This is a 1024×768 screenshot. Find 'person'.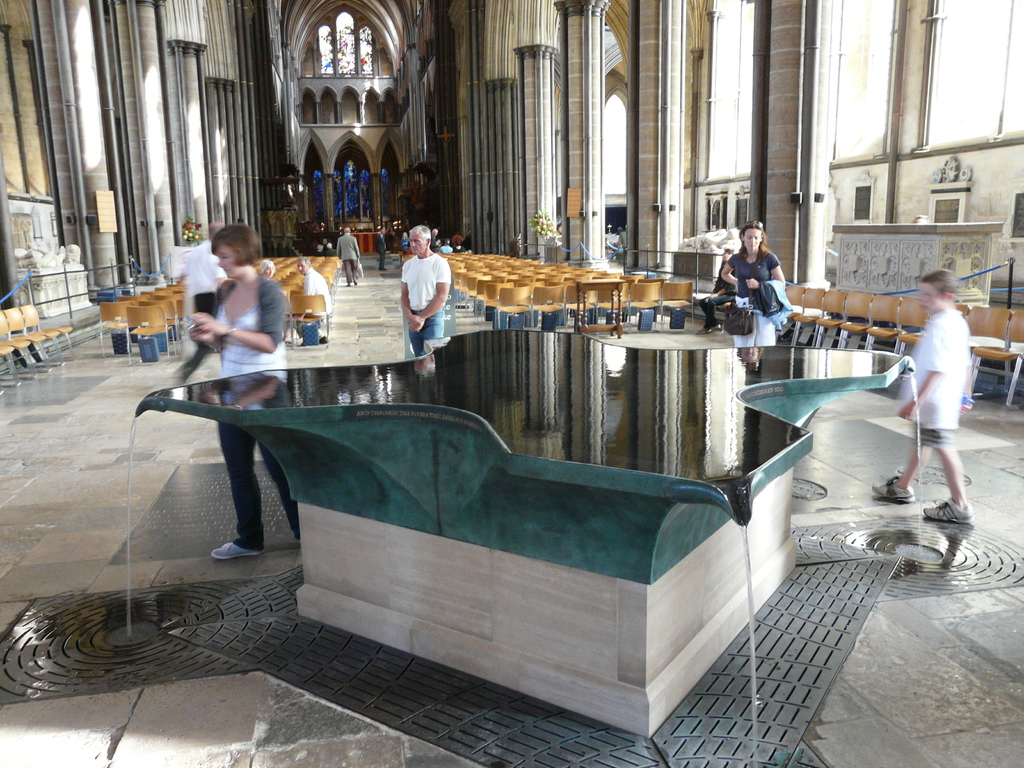
Bounding box: Rect(871, 266, 978, 535).
